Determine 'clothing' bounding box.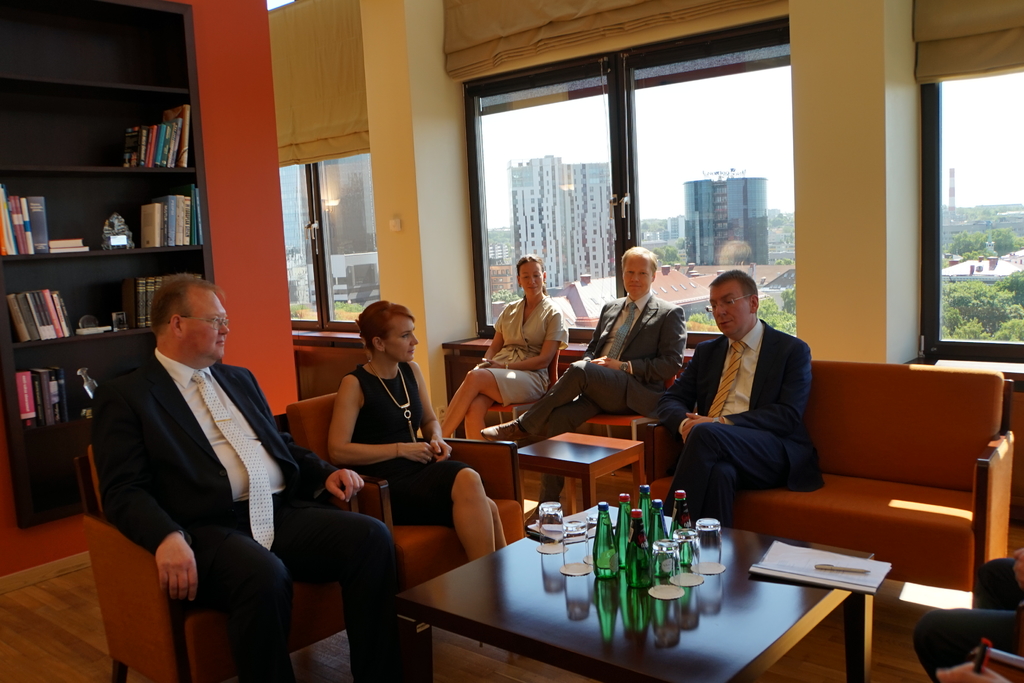
Determined: <box>340,361,484,527</box>.
